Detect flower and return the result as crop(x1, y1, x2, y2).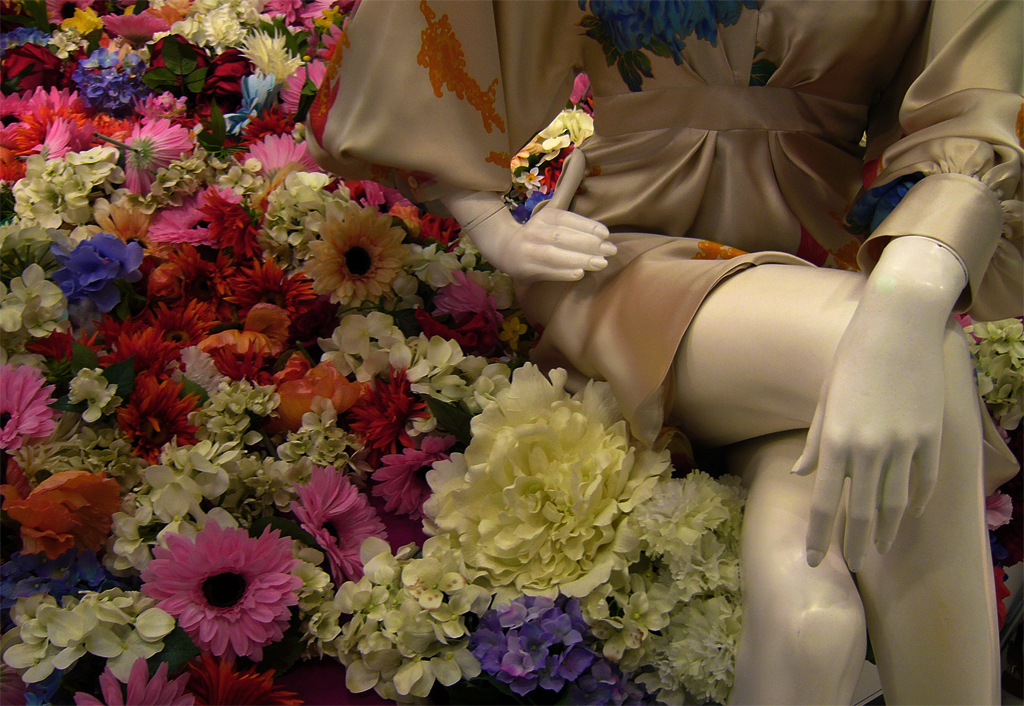
crop(135, 512, 313, 676).
